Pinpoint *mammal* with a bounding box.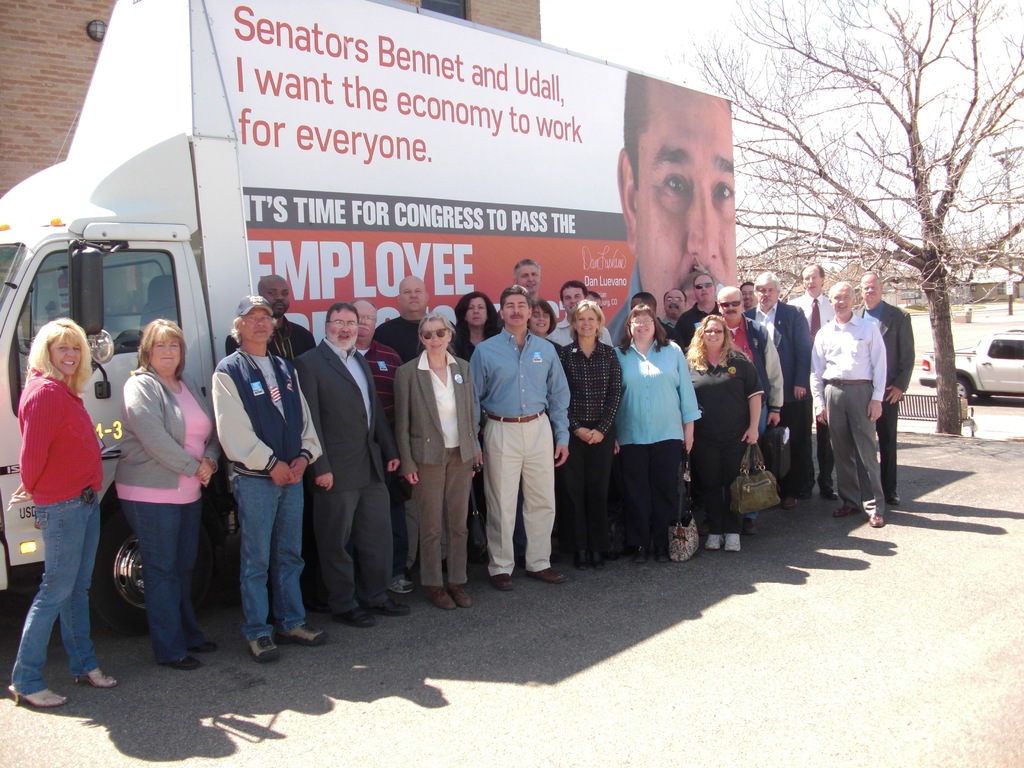
(510, 258, 541, 305).
